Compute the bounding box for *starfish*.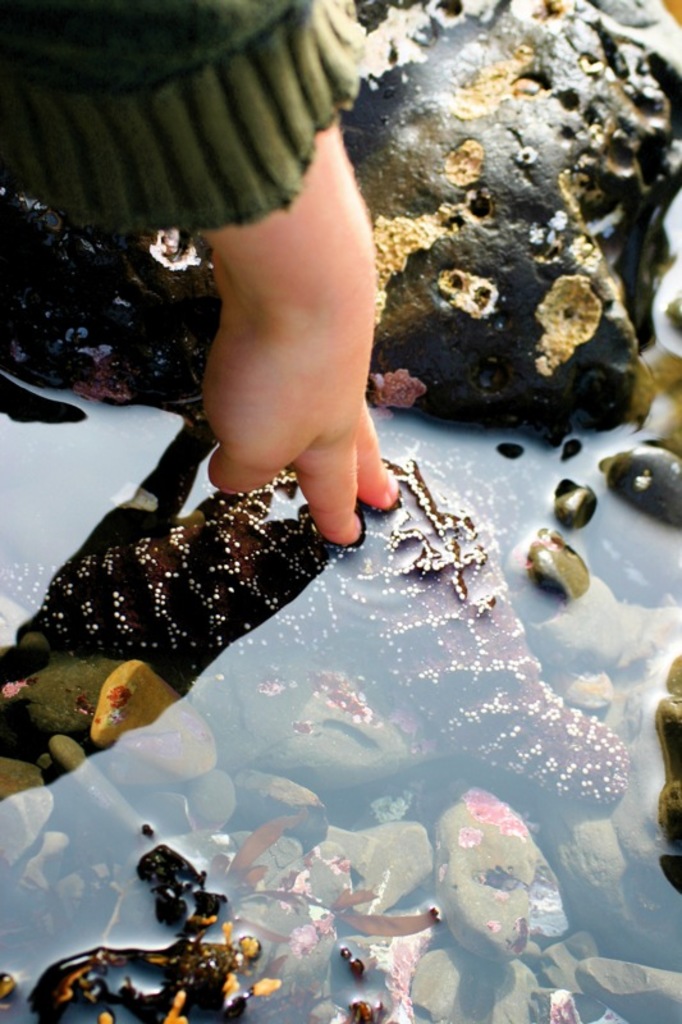
{"left": 0, "top": 419, "right": 627, "bottom": 803}.
